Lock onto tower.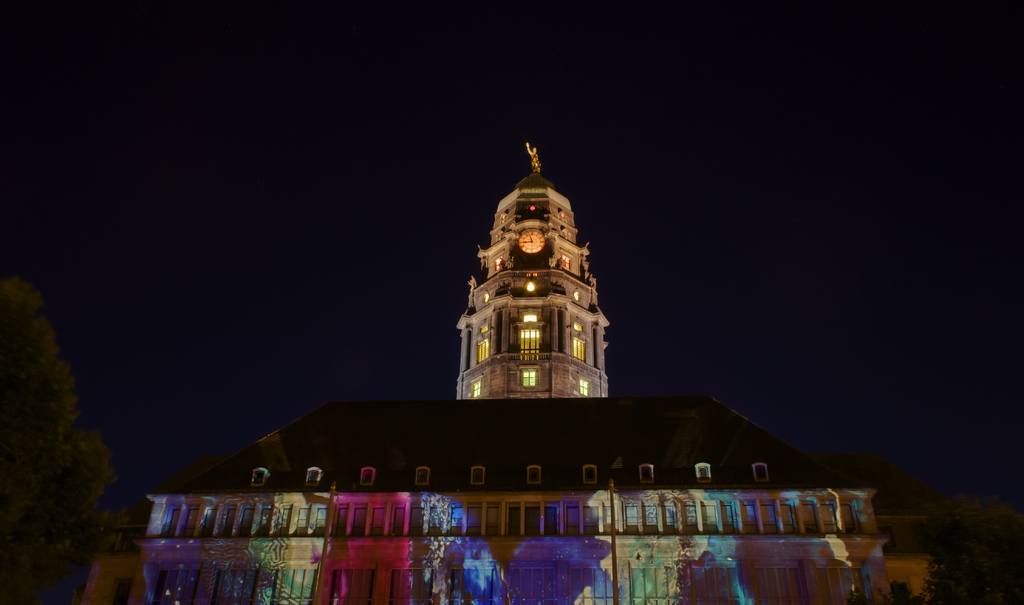
Locked: pyautogui.locateOnScreen(436, 140, 636, 413).
